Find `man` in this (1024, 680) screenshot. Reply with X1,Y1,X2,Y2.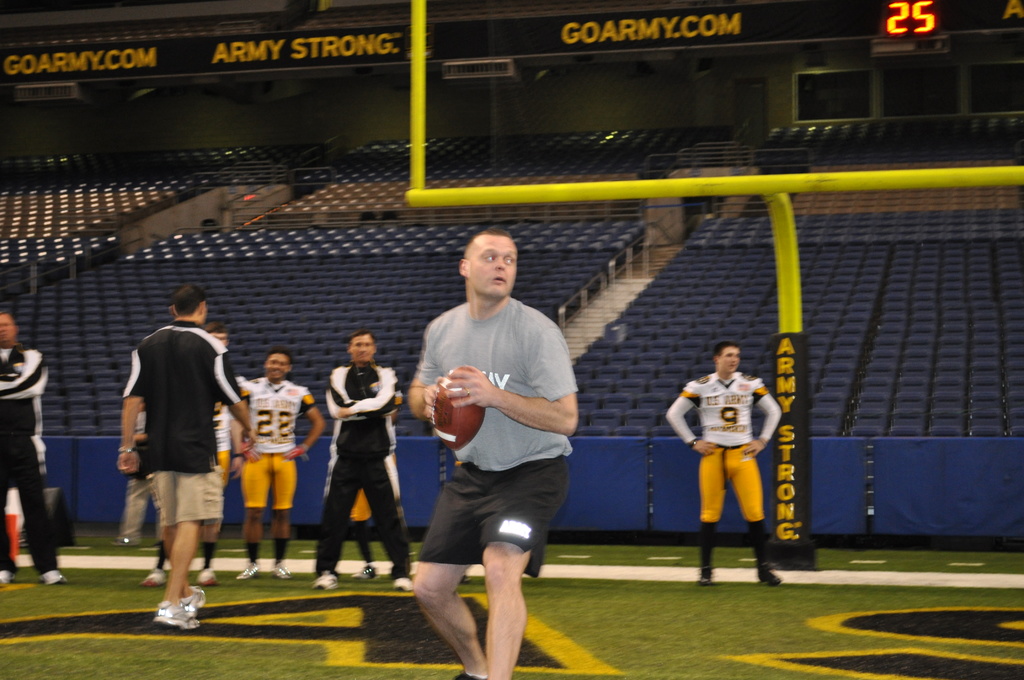
0,305,69,588.
